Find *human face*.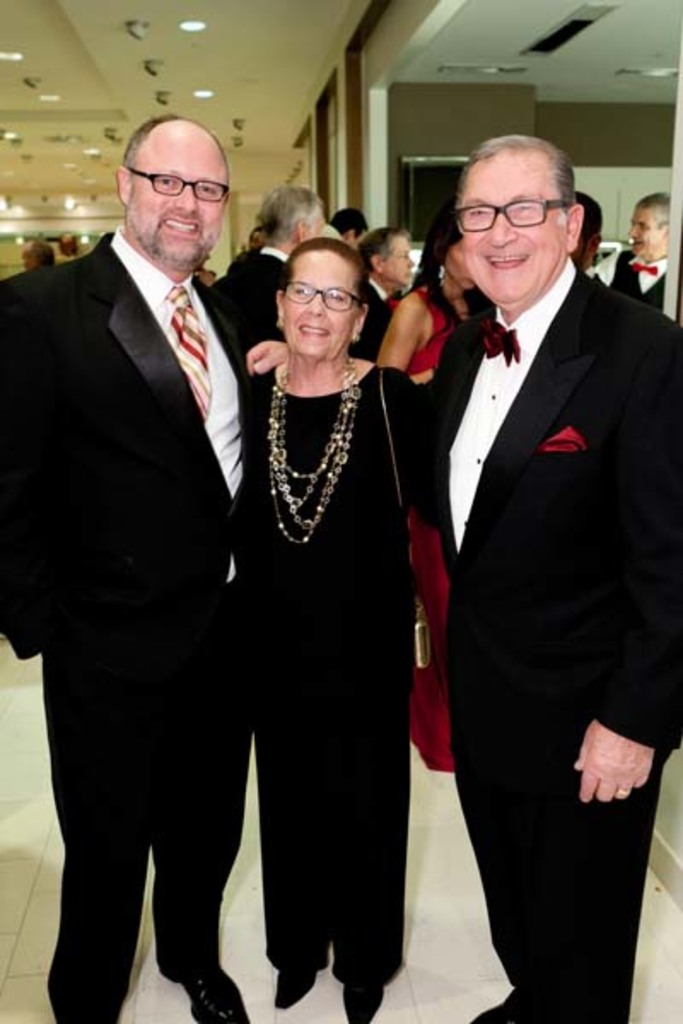
[131, 138, 225, 265].
